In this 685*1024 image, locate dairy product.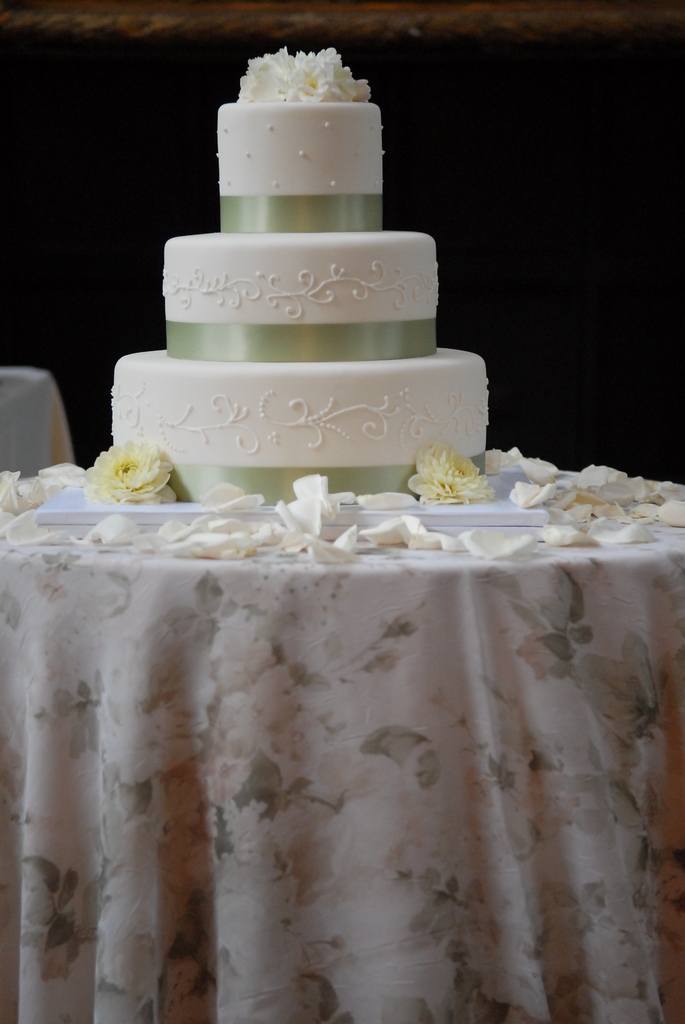
Bounding box: [156, 213, 422, 365].
